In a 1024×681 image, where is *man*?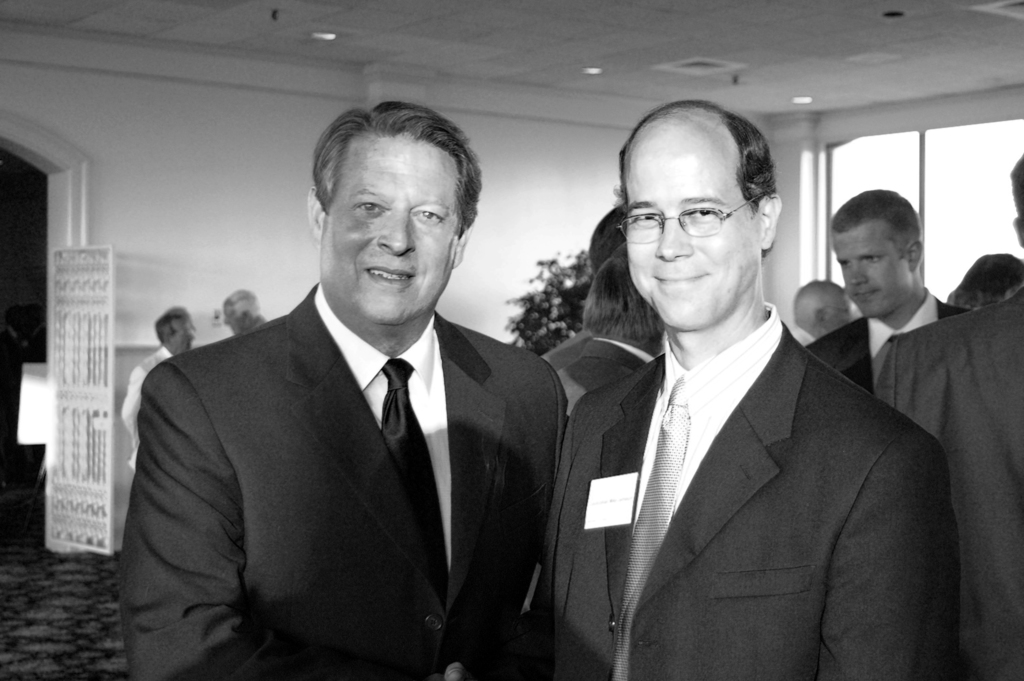
105,131,575,668.
